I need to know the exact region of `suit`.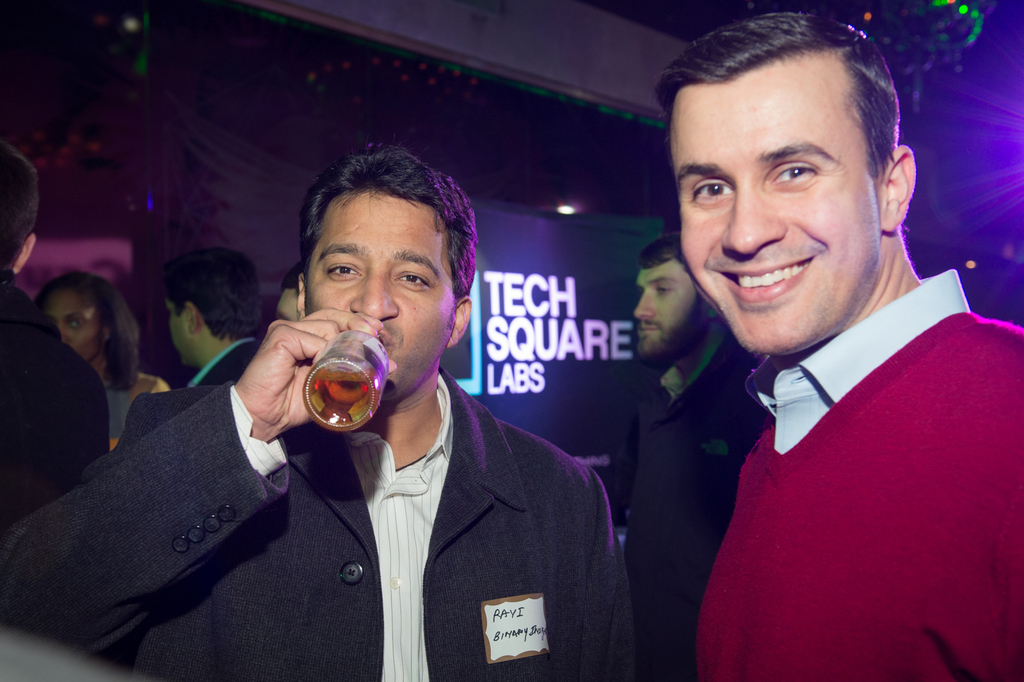
Region: x1=626, y1=336, x2=764, y2=681.
